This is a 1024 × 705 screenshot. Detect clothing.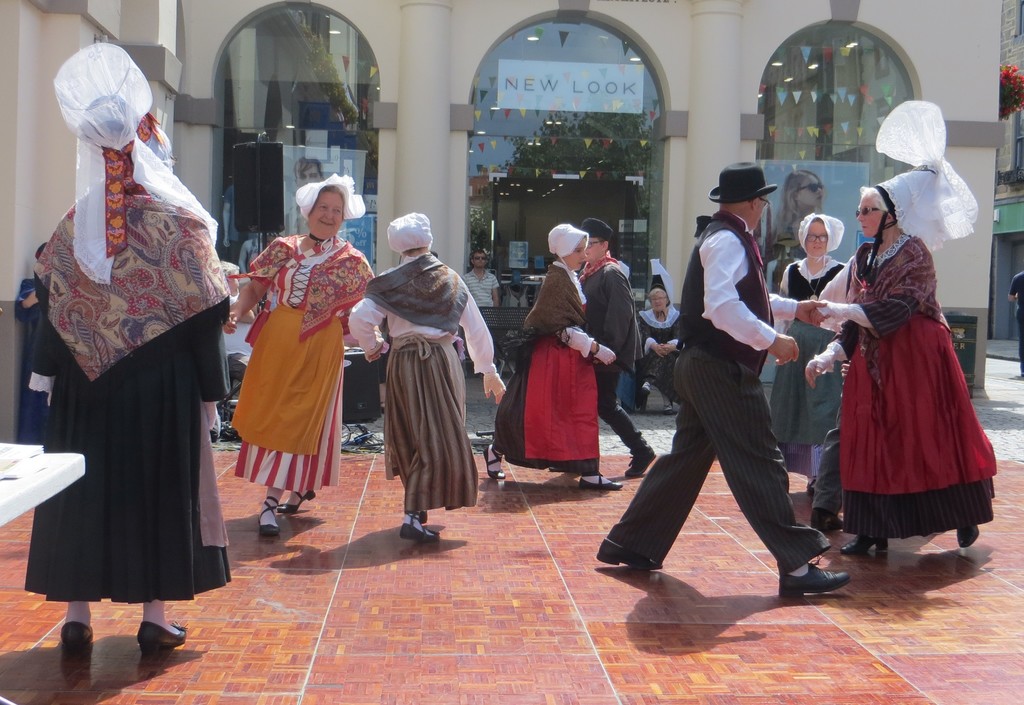
left=577, top=252, right=649, bottom=462.
